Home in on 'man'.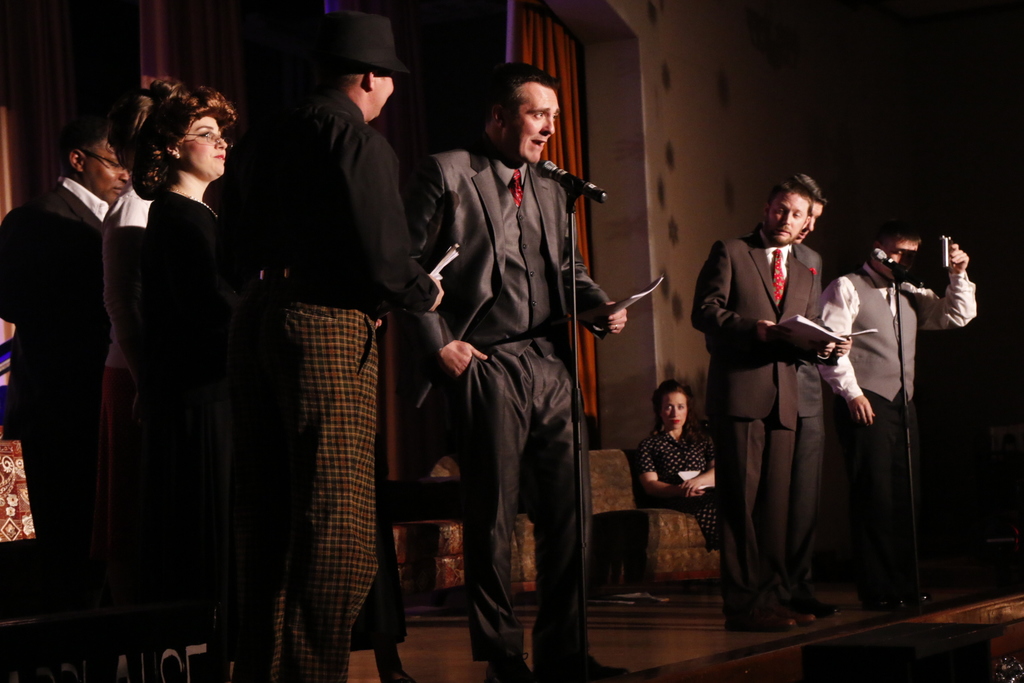
Homed in at <box>794,190,845,620</box>.
